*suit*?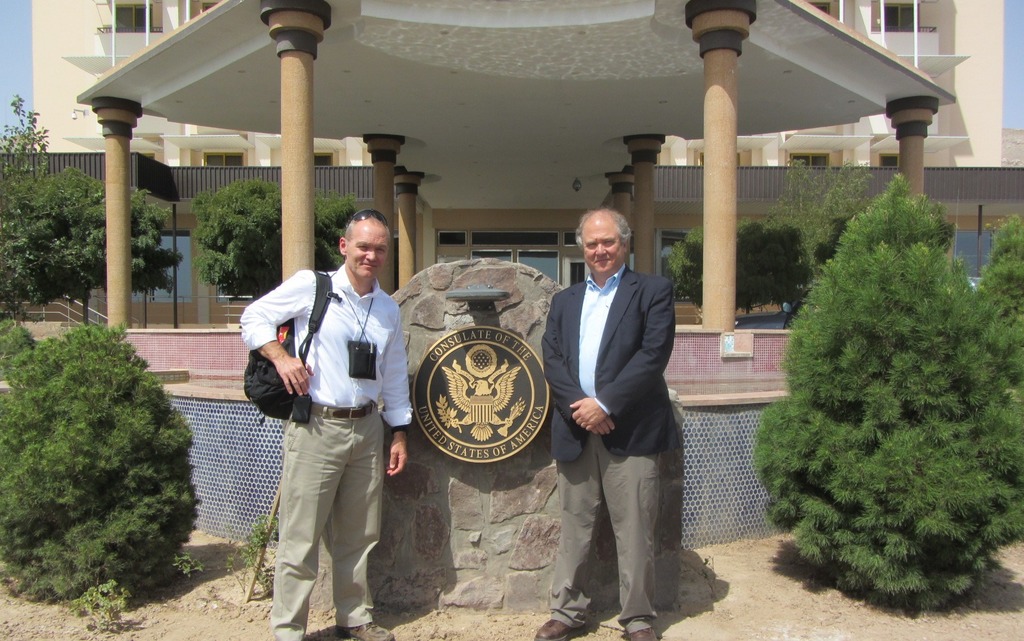
bbox=(536, 213, 686, 624)
